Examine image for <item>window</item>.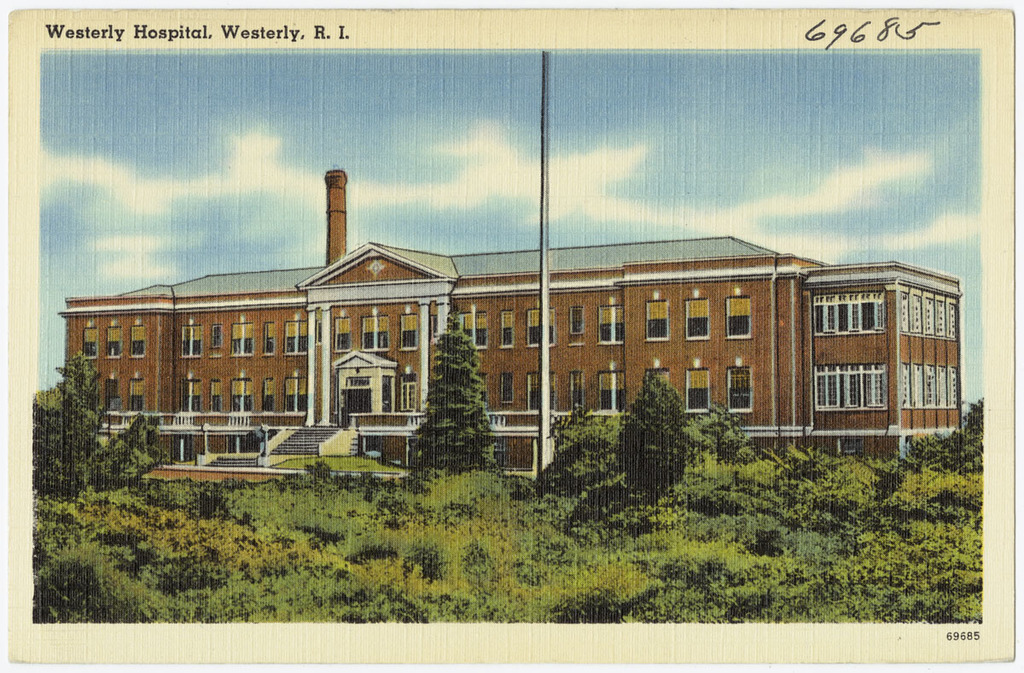
Examination result: detection(129, 382, 143, 413).
